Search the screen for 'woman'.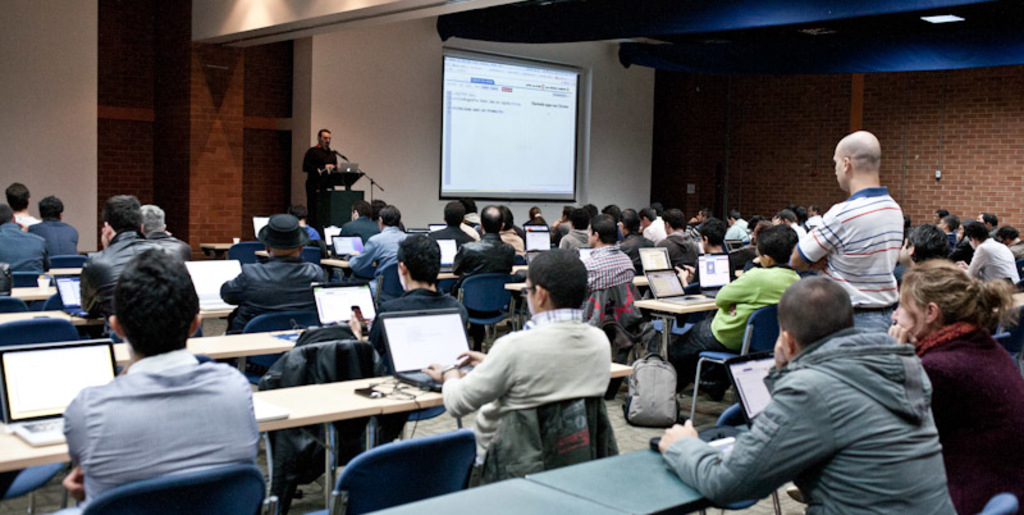
Found at <bbox>500, 206, 524, 251</bbox>.
